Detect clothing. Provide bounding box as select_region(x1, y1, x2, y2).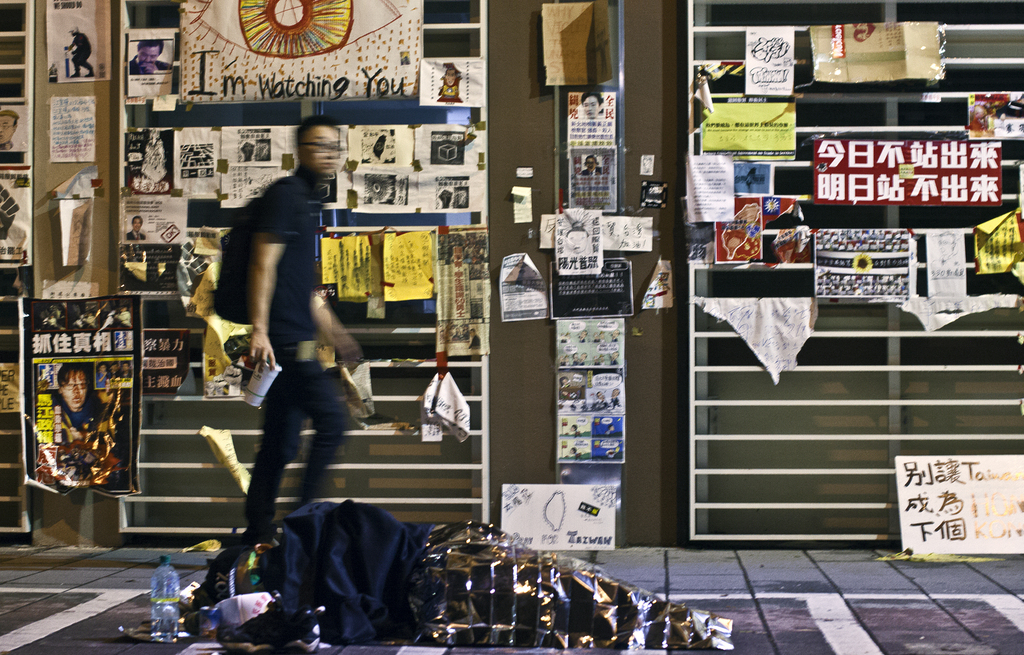
select_region(437, 77, 462, 102).
